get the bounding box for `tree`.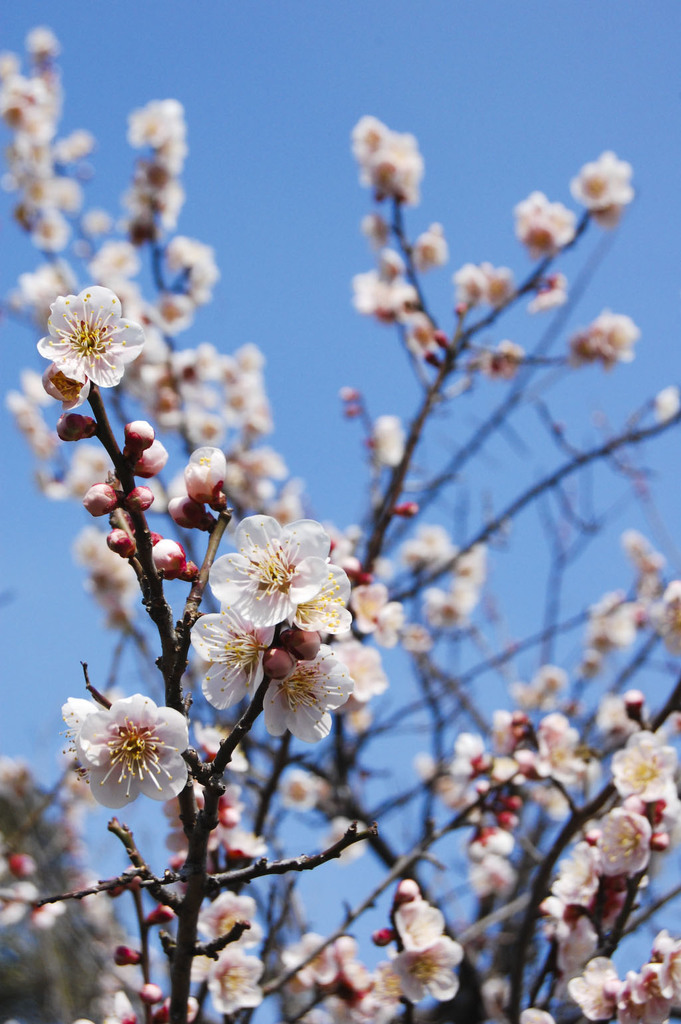
rect(0, 27, 680, 1023).
